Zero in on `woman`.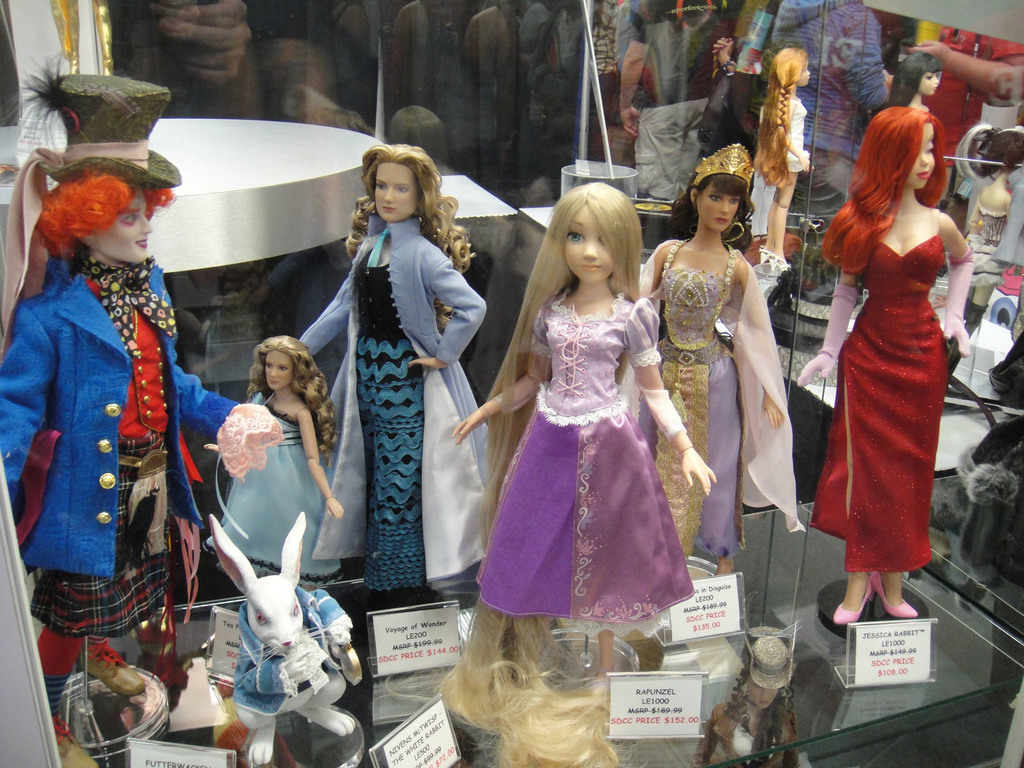
Zeroed in: (0, 74, 277, 750).
